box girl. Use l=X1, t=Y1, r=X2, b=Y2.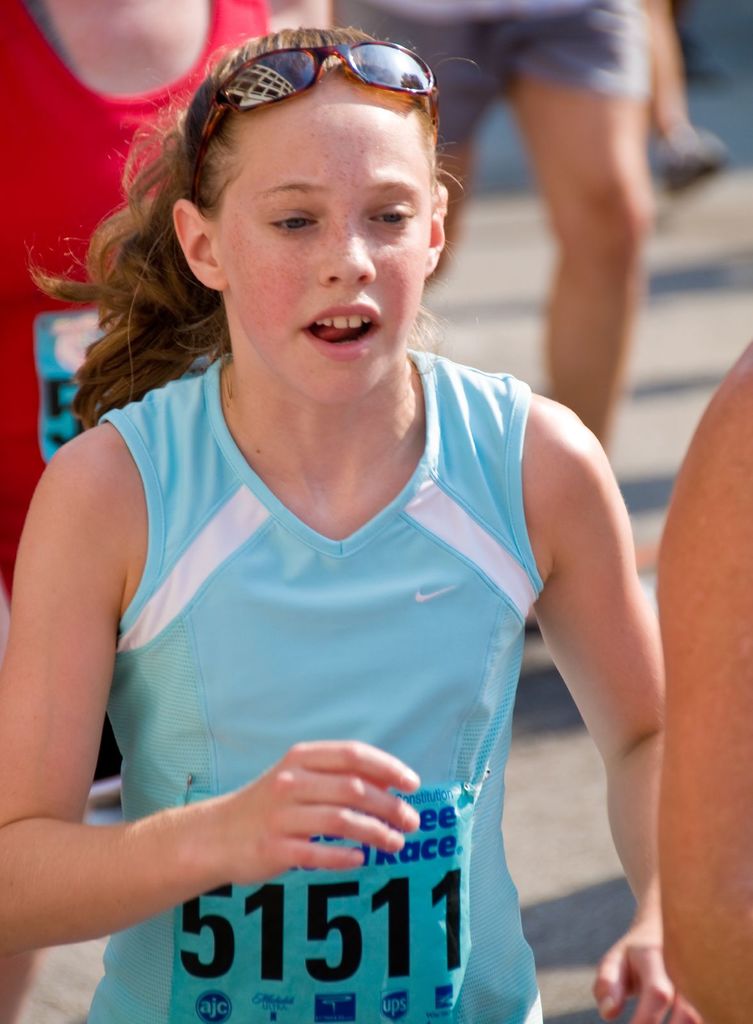
l=3, t=29, r=705, b=1022.
